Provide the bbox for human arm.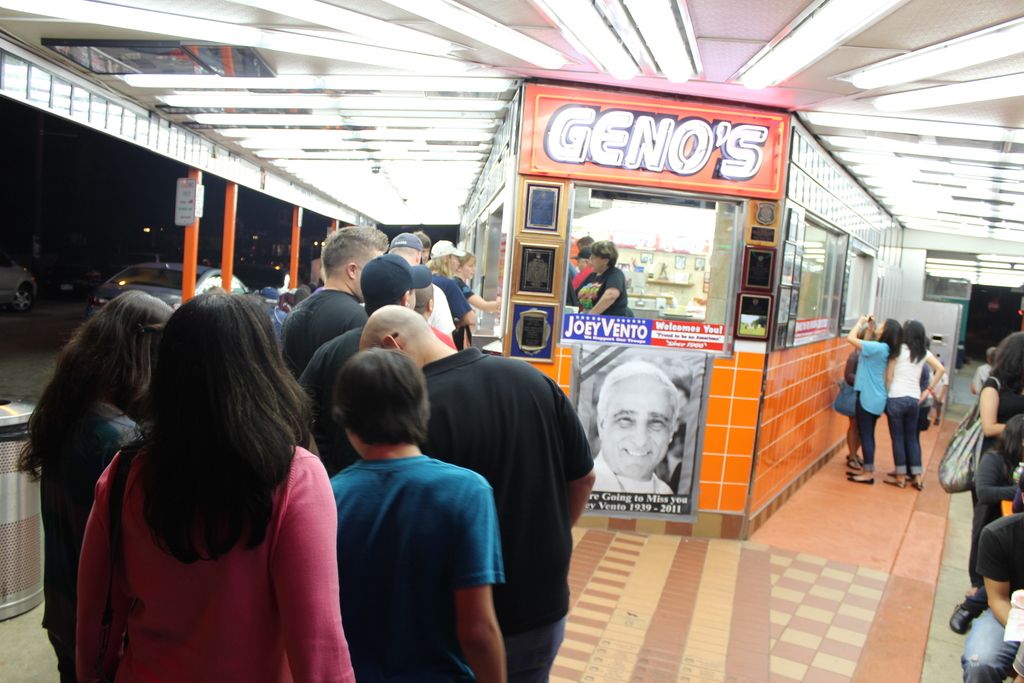
locate(974, 448, 1014, 500).
